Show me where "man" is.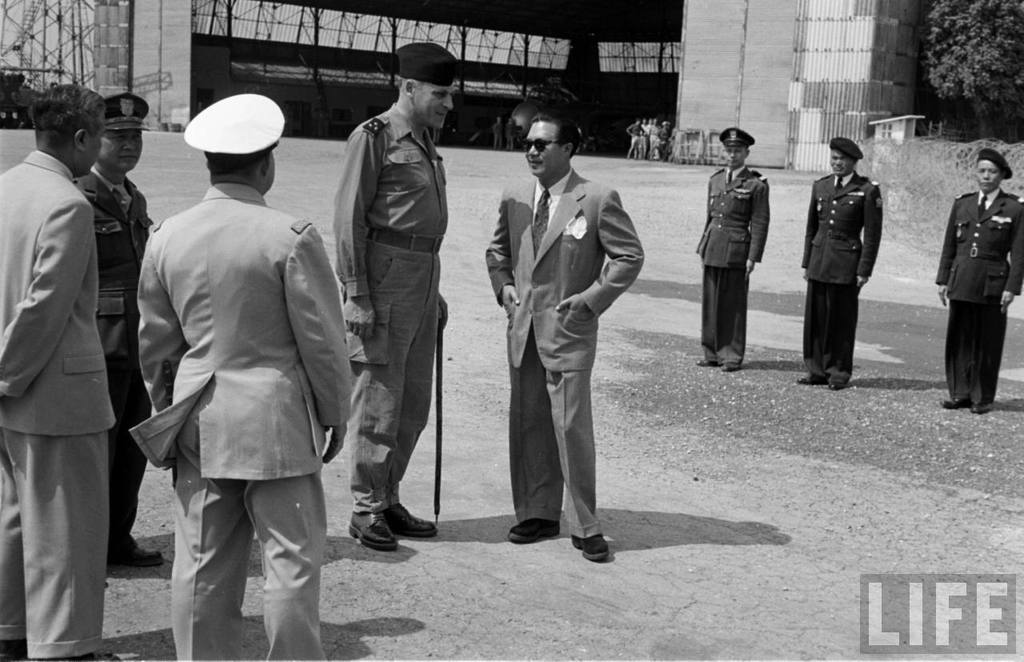
"man" is at pyautogui.locateOnScreen(796, 131, 884, 394).
